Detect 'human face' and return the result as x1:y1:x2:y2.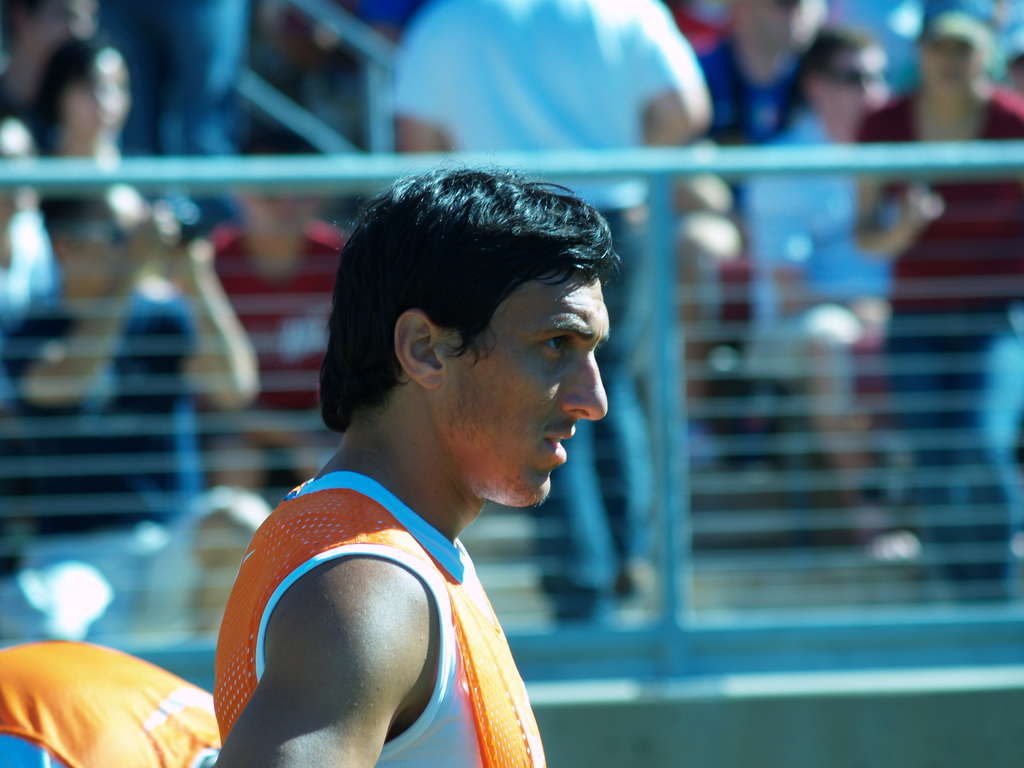
56:41:131:132.
